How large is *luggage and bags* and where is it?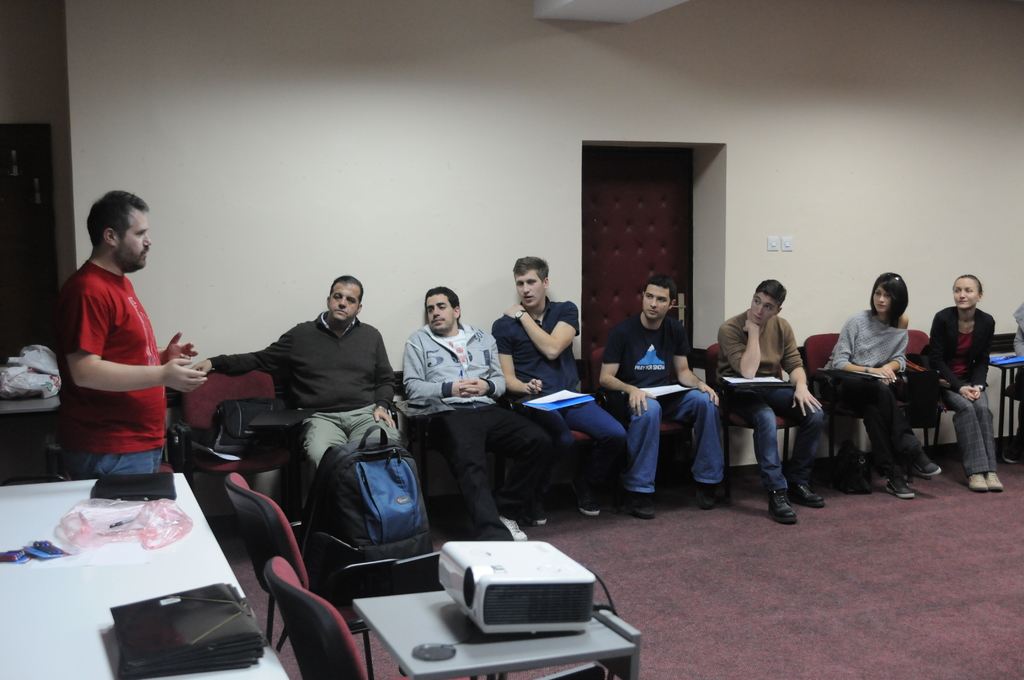
Bounding box: [x1=297, y1=436, x2=441, y2=595].
